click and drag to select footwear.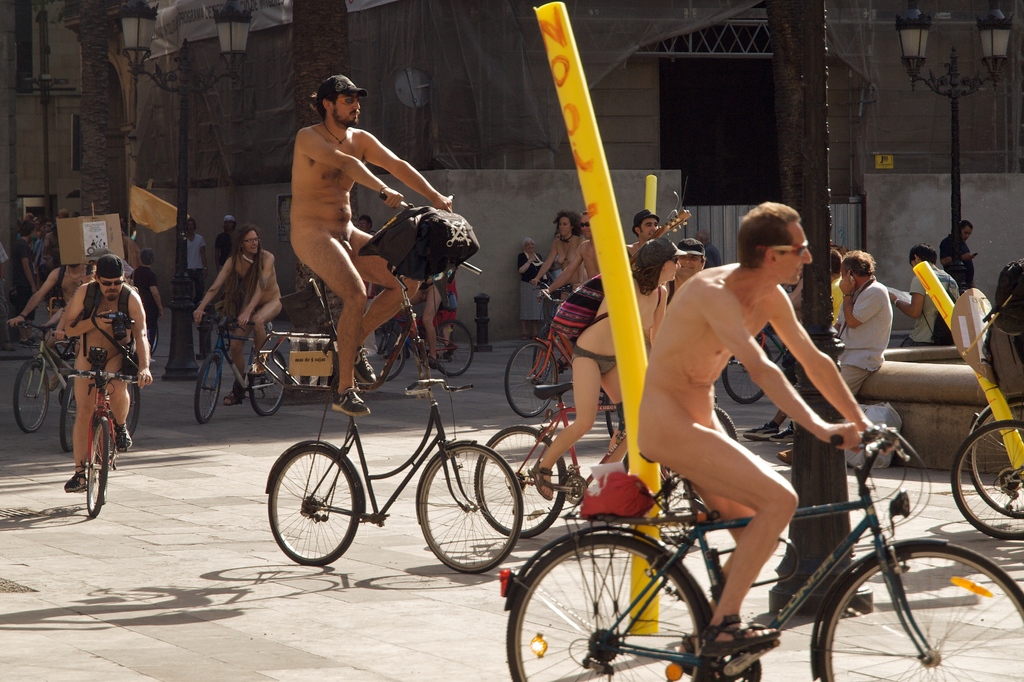
Selection: {"left": 330, "top": 383, "right": 371, "bottom": 419}.
